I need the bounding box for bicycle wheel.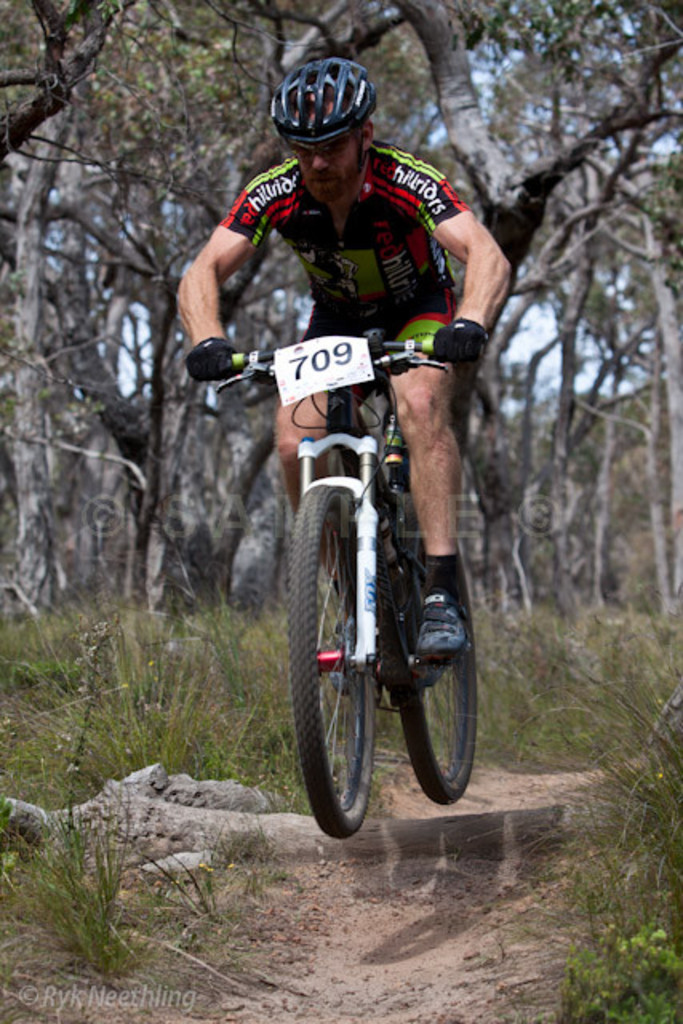
Here it is: detection(278, 482, 384, 842).
